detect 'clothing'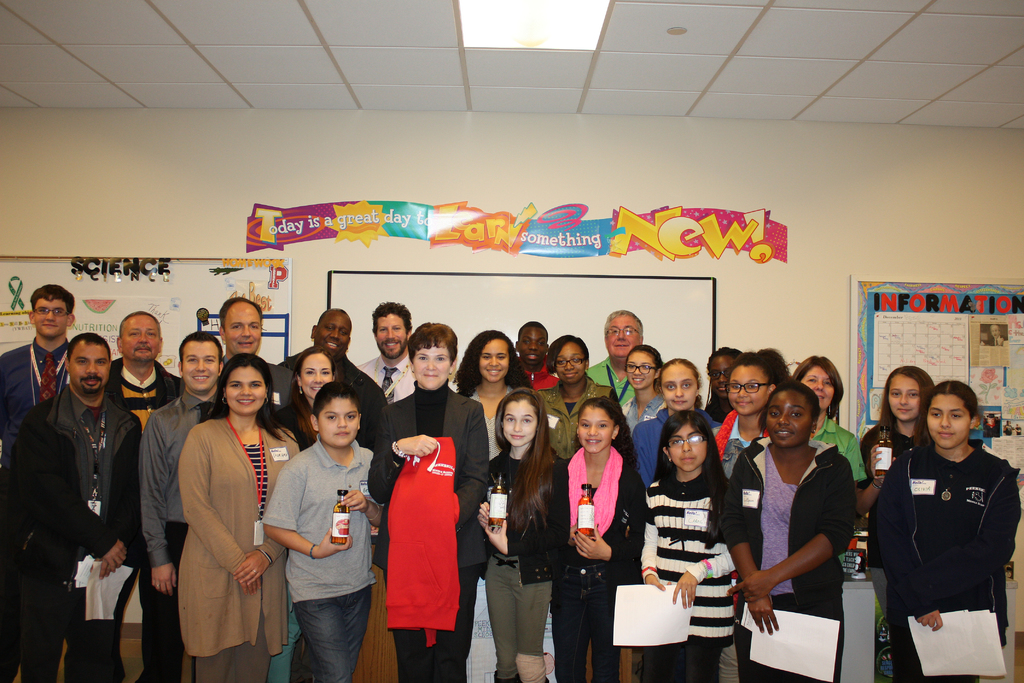
(left=98, top=355, right=187, bottom=682)
